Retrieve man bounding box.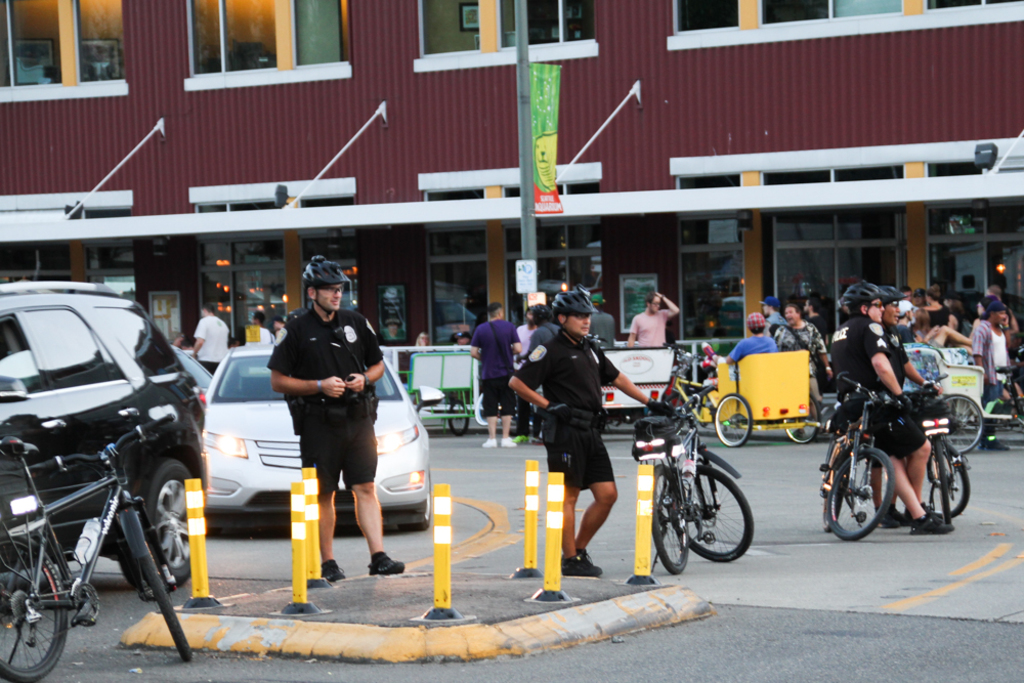
Bounding box: bbox=(728, 306, 774, 374).
